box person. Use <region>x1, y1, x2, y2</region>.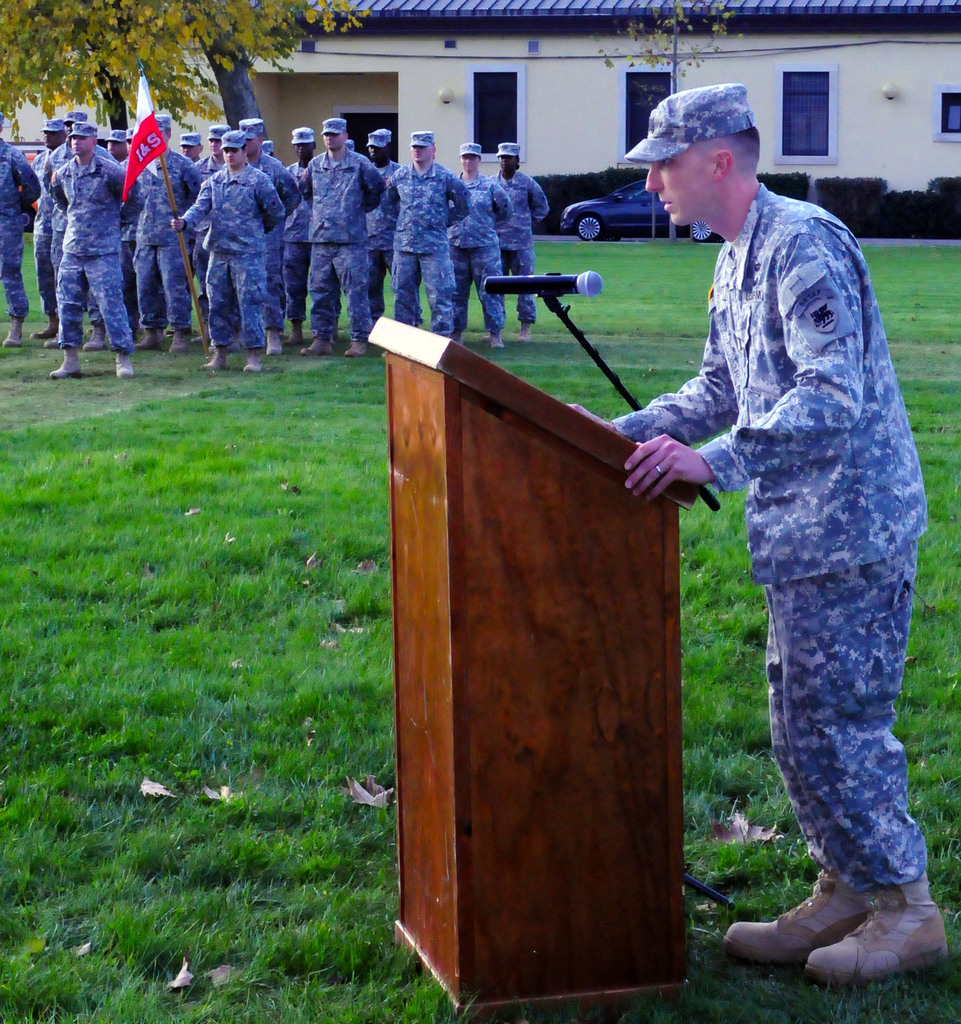
<region>559, 76, 949, 980</region>.
